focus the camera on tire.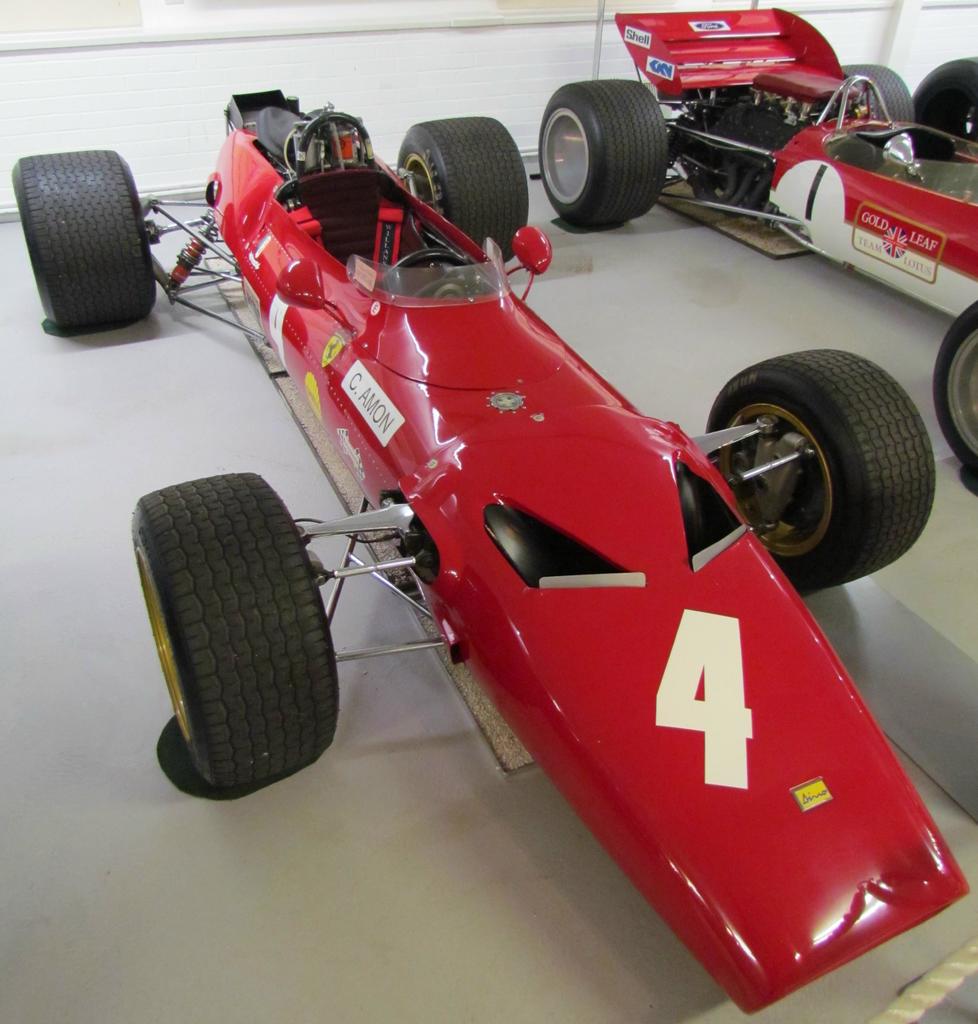
Focus region: (x1=8, y1=152, x2=159, y2=328).
